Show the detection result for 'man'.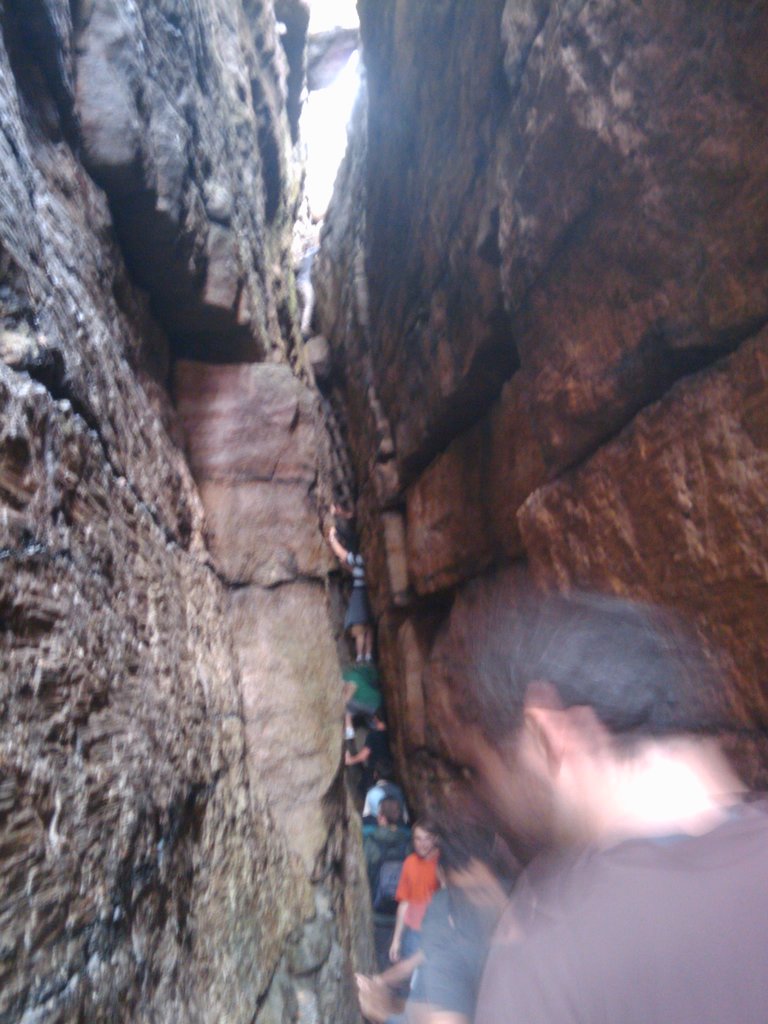
region(444, 589, 767, 1023).
